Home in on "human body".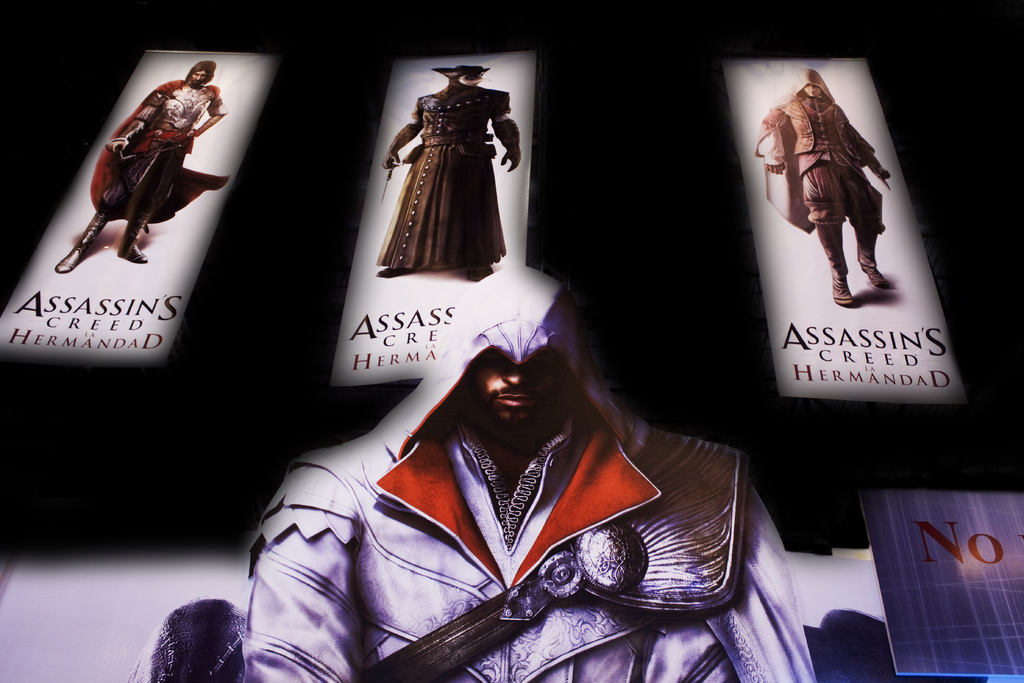
Homed in at 780, 66, 903, 320.
